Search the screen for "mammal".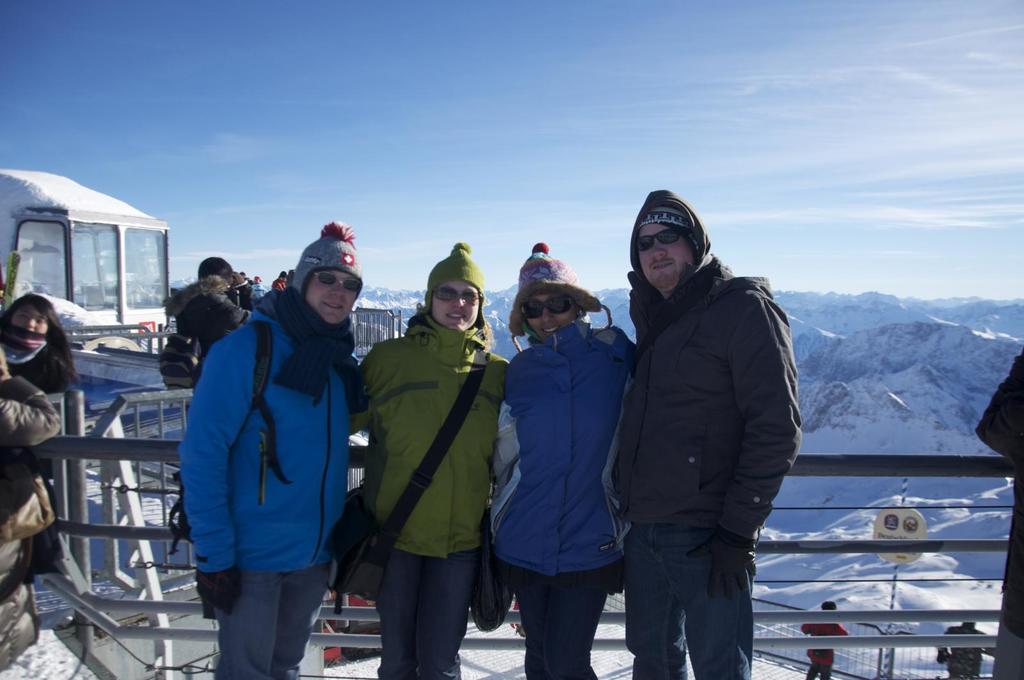
Found at [left=351, top=239, right=508, bottom=678].
